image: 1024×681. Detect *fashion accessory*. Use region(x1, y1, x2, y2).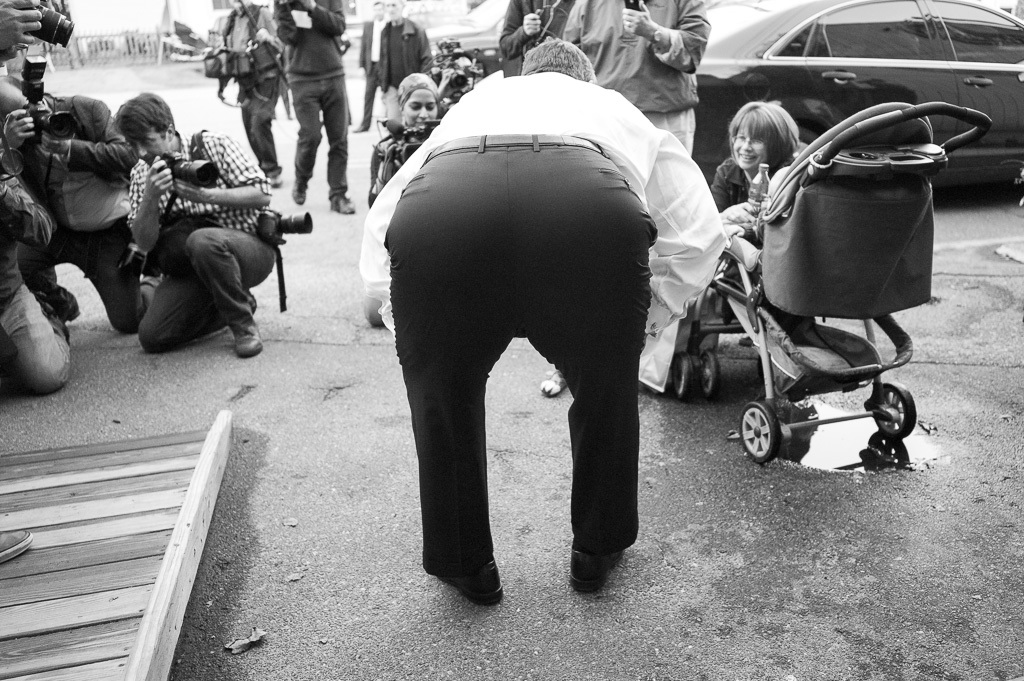
region(398, 72, 441, 109).
